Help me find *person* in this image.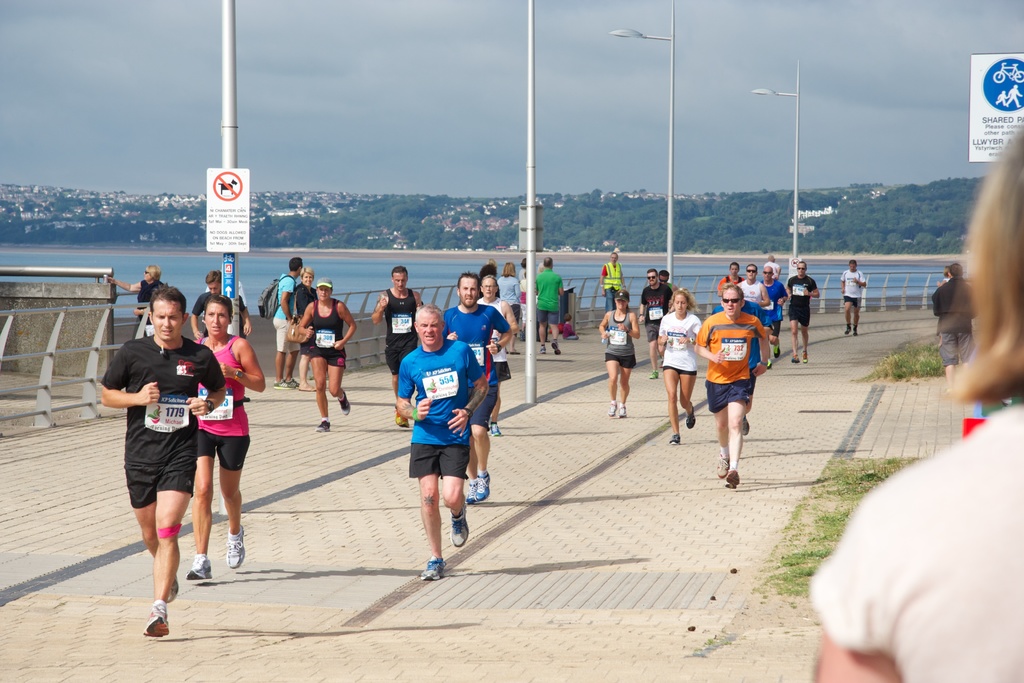
Found it: select_region(392, 281, 483, 589).
